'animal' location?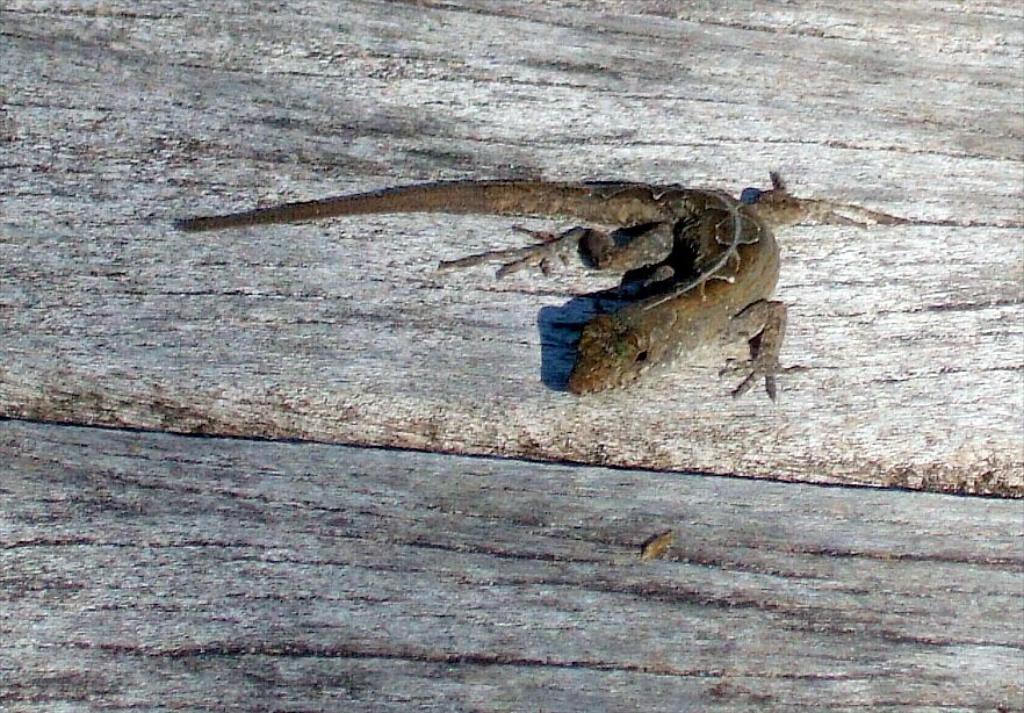
(left=180, top=178, right=809, bottom=403)
